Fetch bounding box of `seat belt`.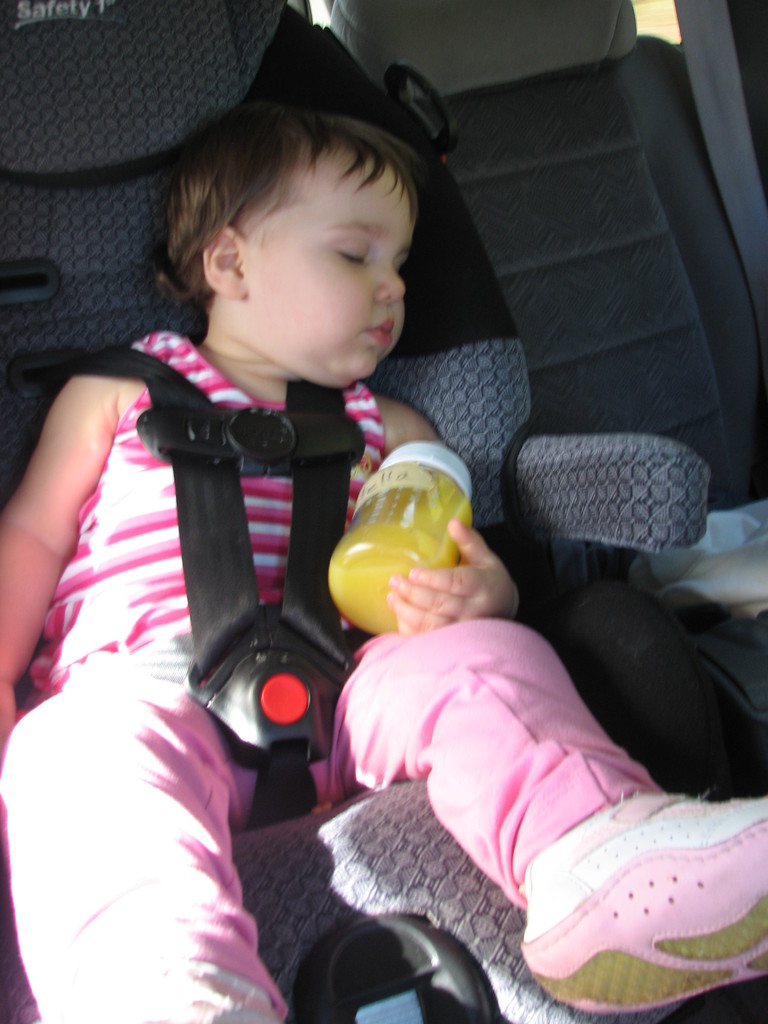
Bbox: bbox=[35, 328, 364, 844].
